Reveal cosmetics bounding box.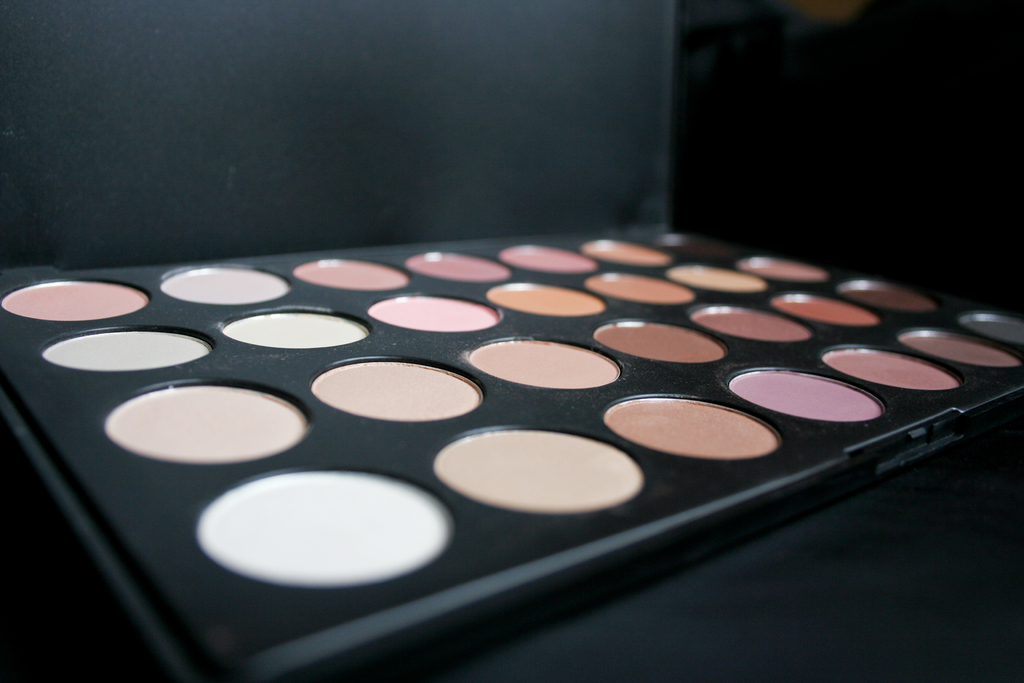
Revealed: 838, 279, 927, 317.
